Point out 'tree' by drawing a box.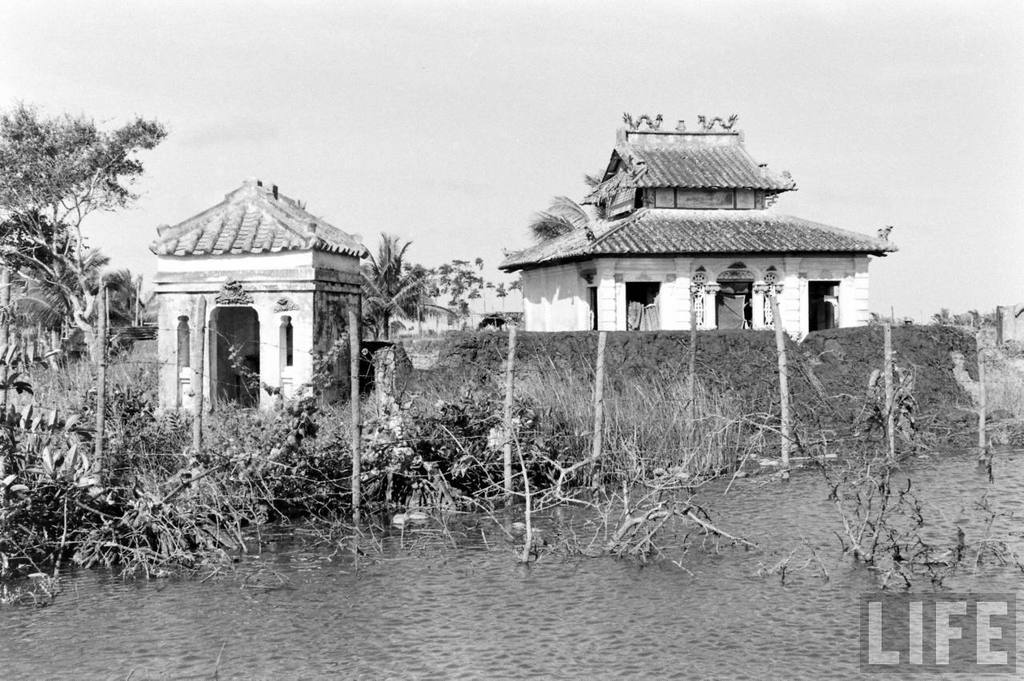
(526,171,600,238).
